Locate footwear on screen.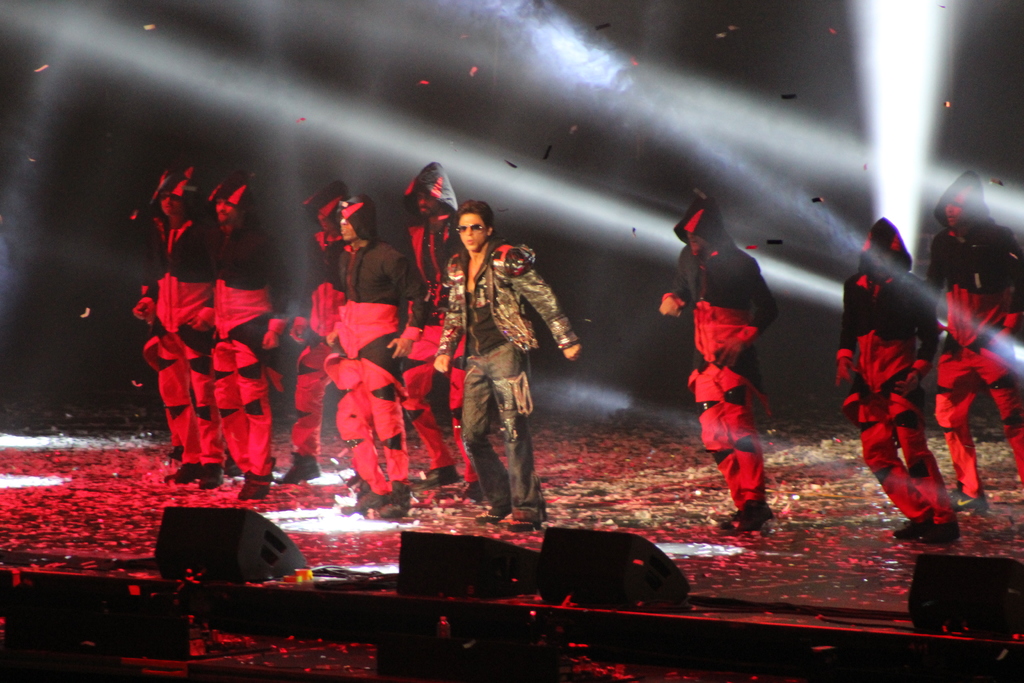
On screen at 892, 519, 927, 540.
